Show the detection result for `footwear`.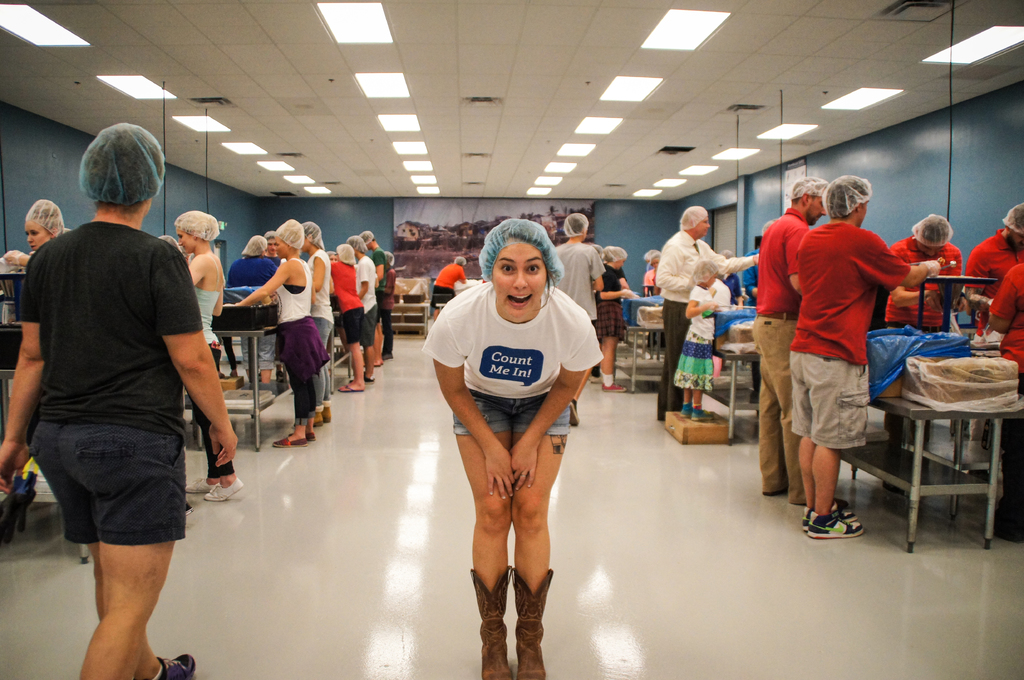
detection(808, 510, 863, 537).
